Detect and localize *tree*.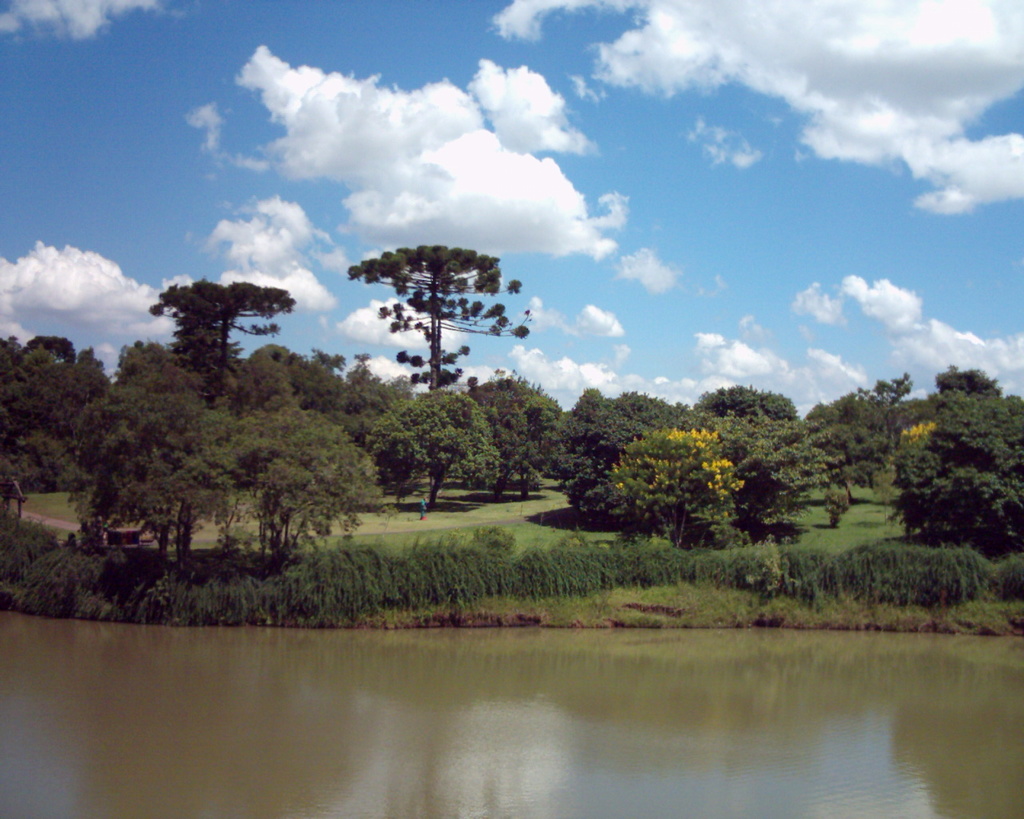
Localized at 346, 229, 512, 411.
